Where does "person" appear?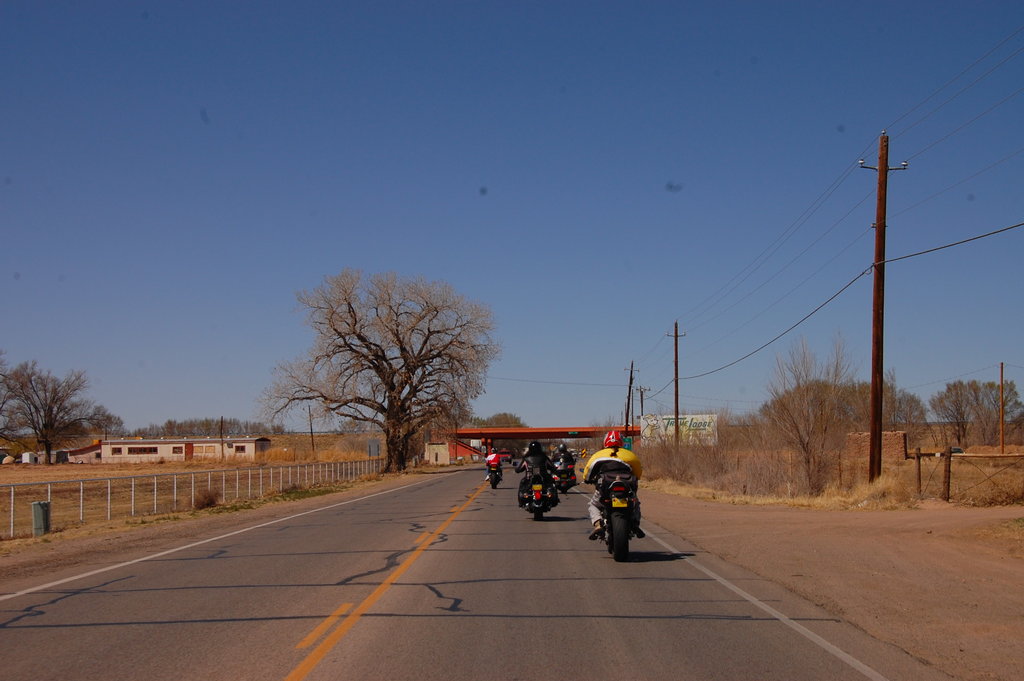
Appears at (548, 440, 576, 470).
